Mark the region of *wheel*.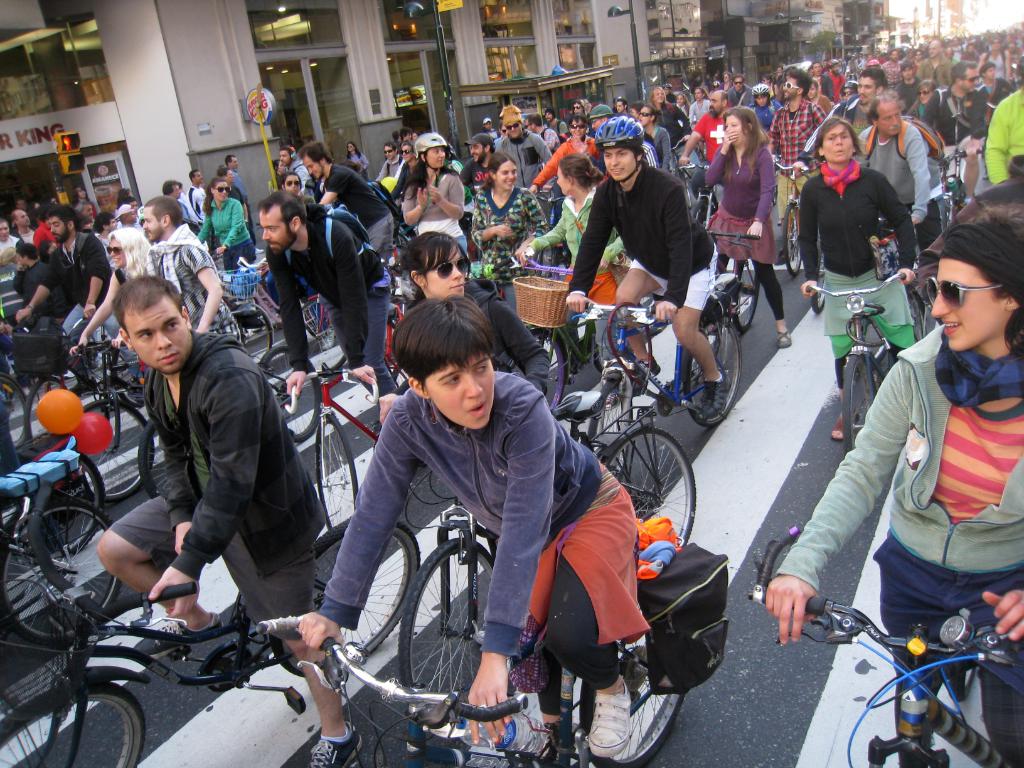
Region: left=556, top=639, right=687, bottom=767.
